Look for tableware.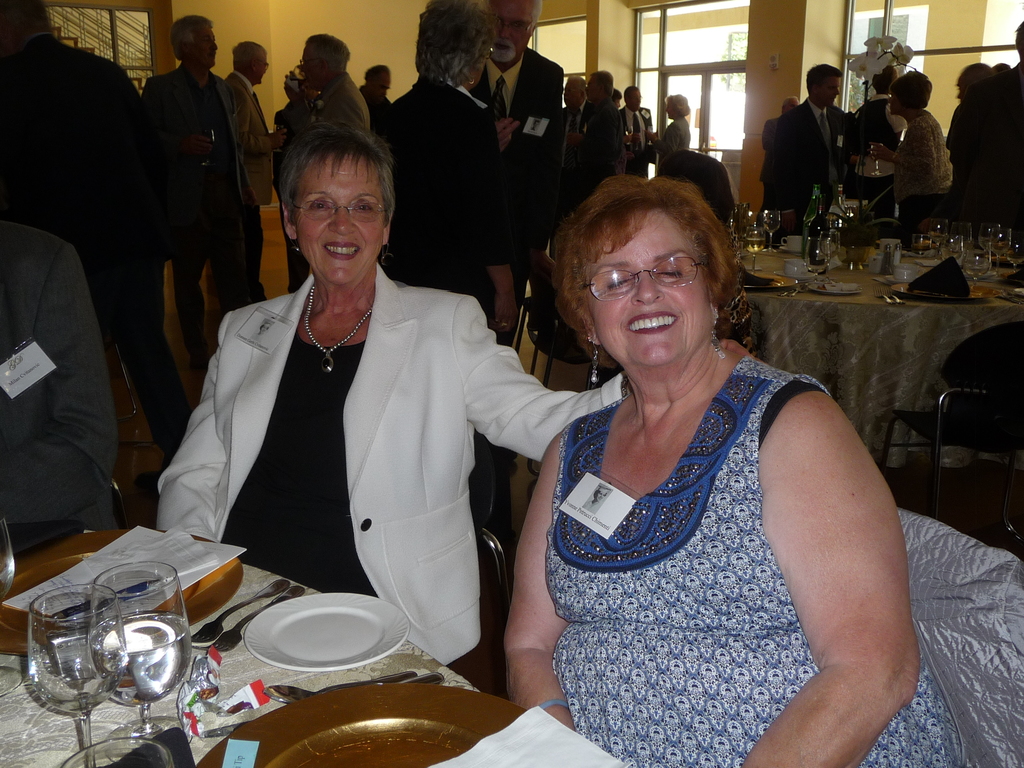
Found: [63,740,172,767].
